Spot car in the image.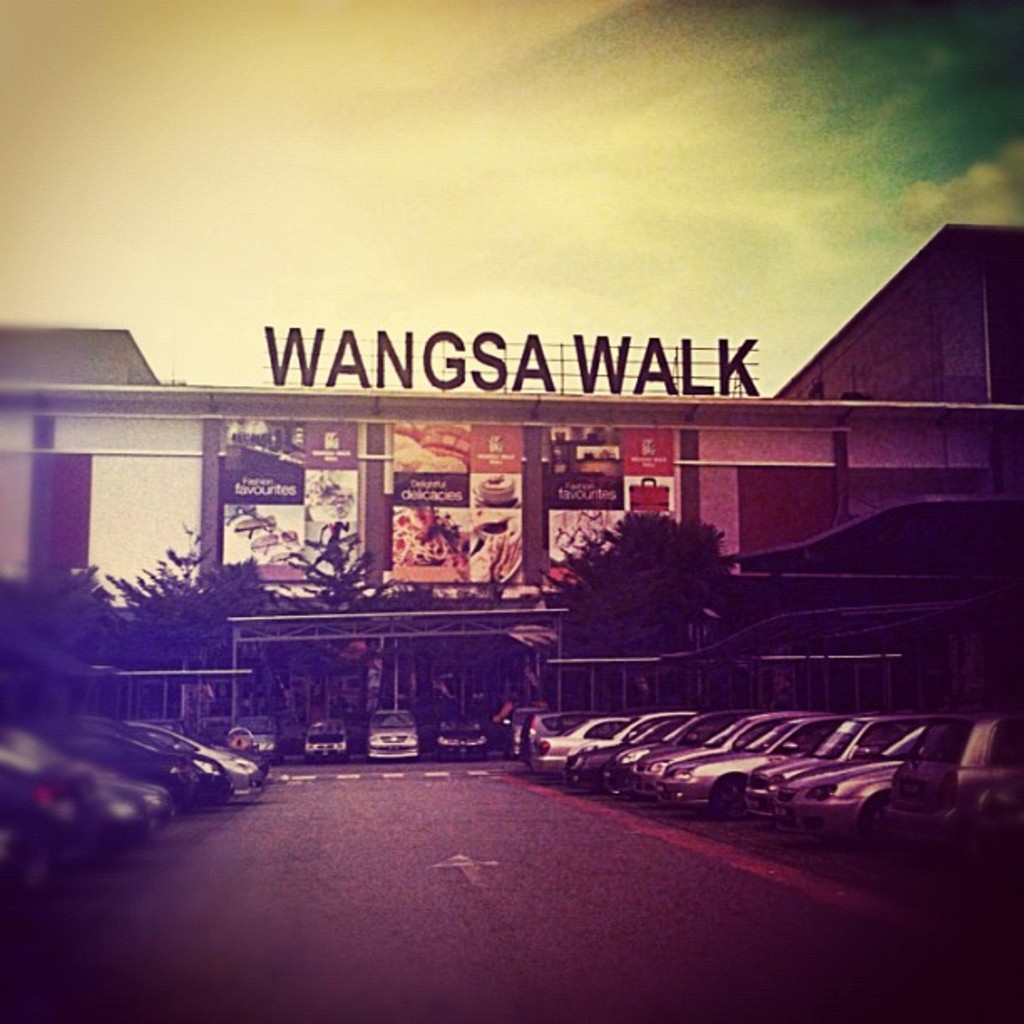
car found at crop(527, 709, 649, 778).
